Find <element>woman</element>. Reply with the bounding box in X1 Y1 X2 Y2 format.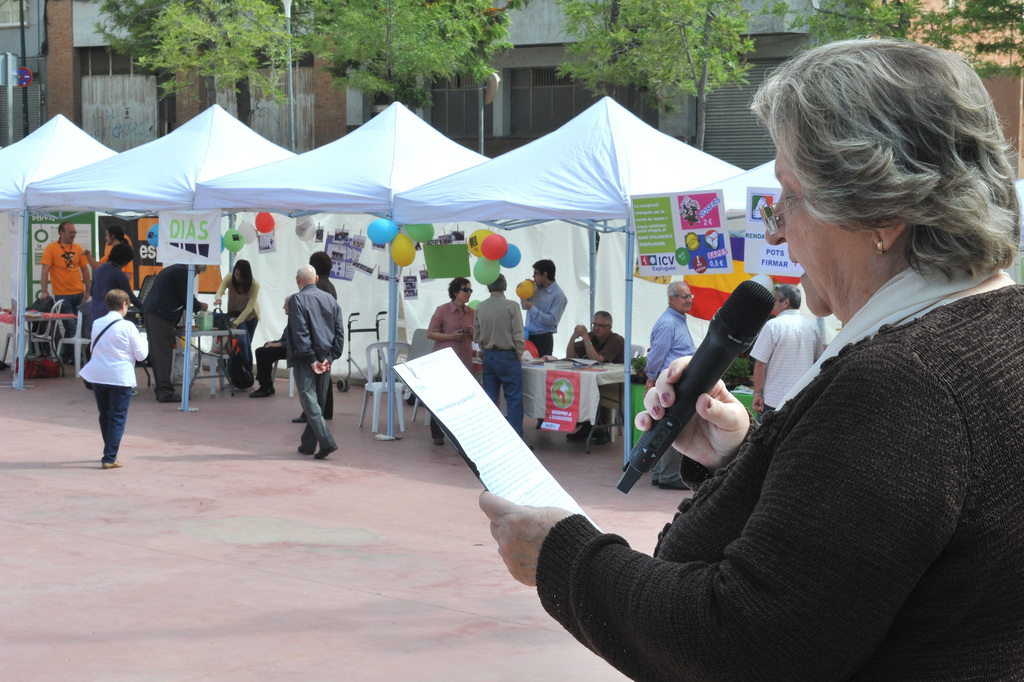
623 53 1008 674.
